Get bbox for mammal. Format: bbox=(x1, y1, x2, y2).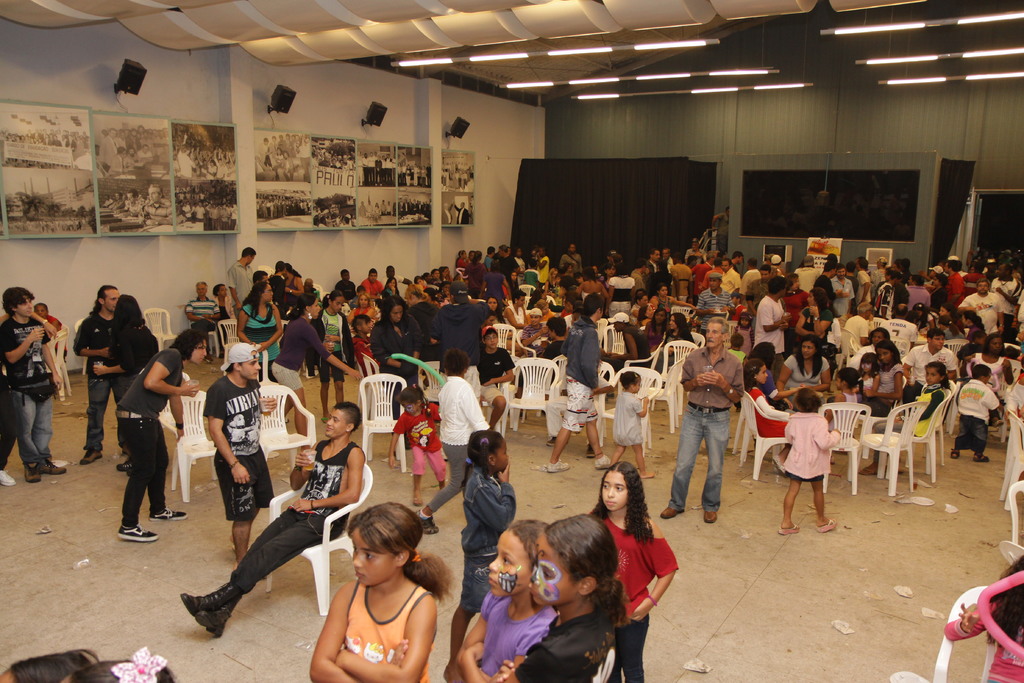
bbox=(178, 401, 364, 641).
